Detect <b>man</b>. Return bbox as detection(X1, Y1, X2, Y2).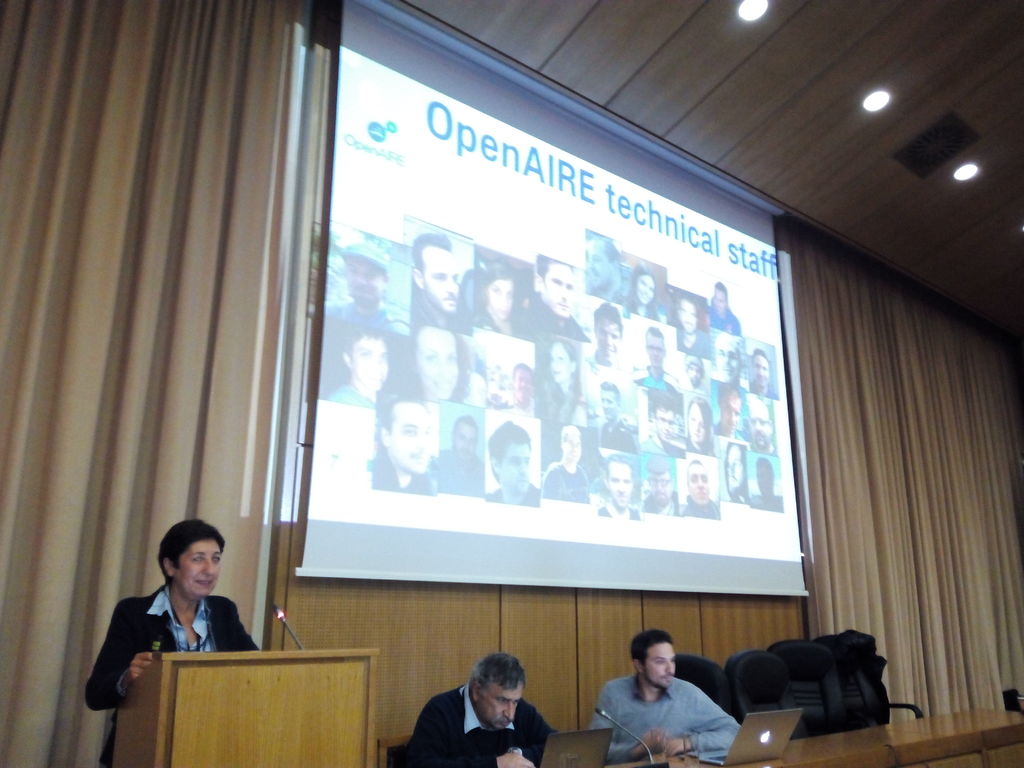
detection(495, 362, 531, 417).
